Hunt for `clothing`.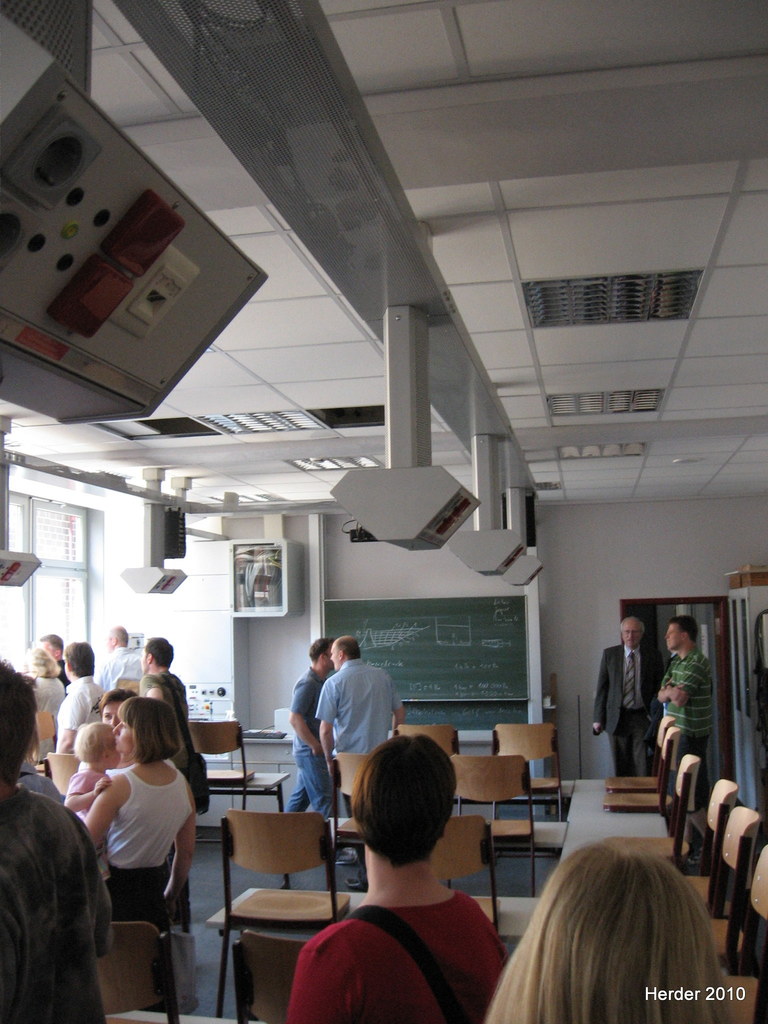
Hunted down at 0,774,116,1023.
